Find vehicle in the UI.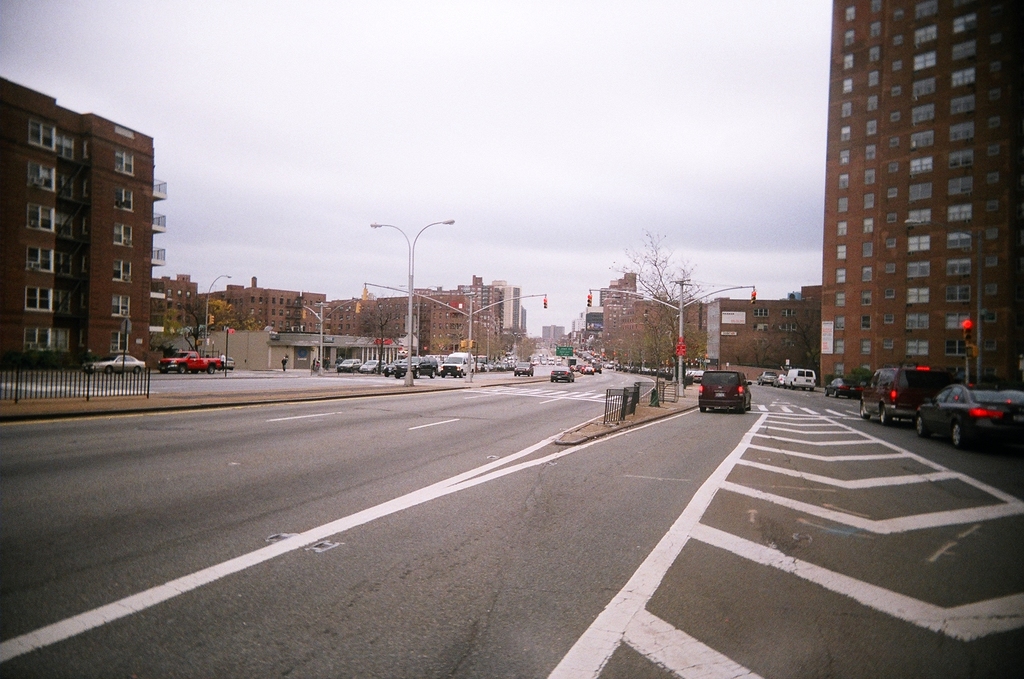
UI element at bbox(694, 371, 755, 412).
